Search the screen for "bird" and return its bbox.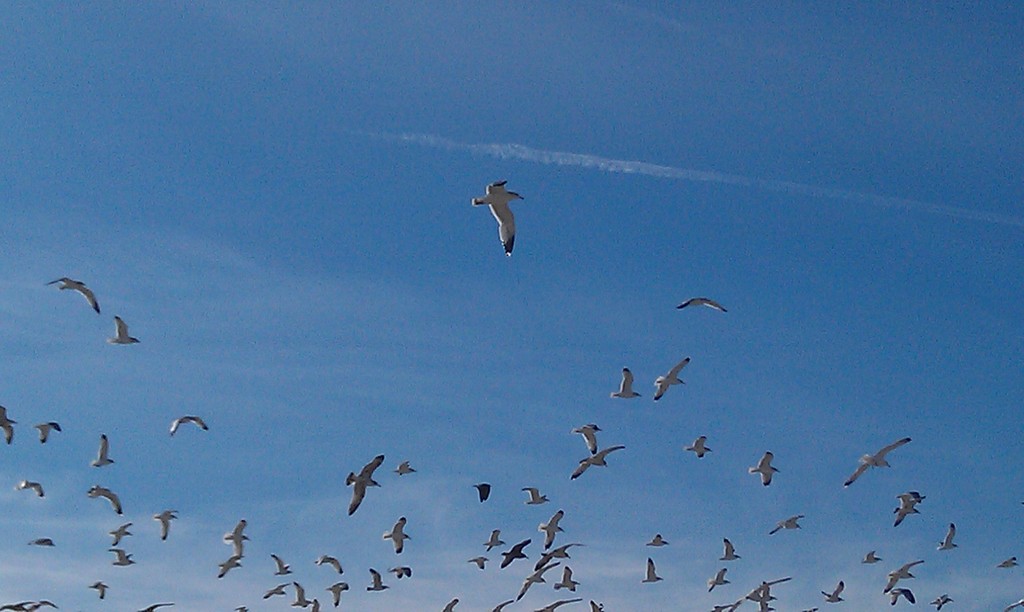
Found: box=[311, 598, 320, 611].
